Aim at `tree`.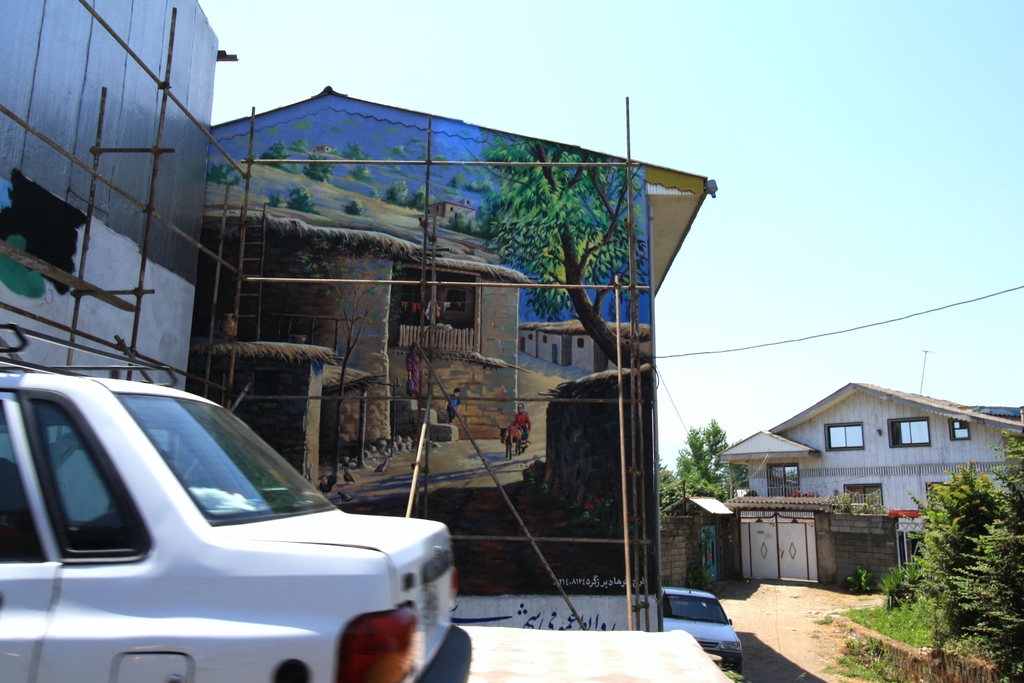
Aimed at 479/136/658/373.
